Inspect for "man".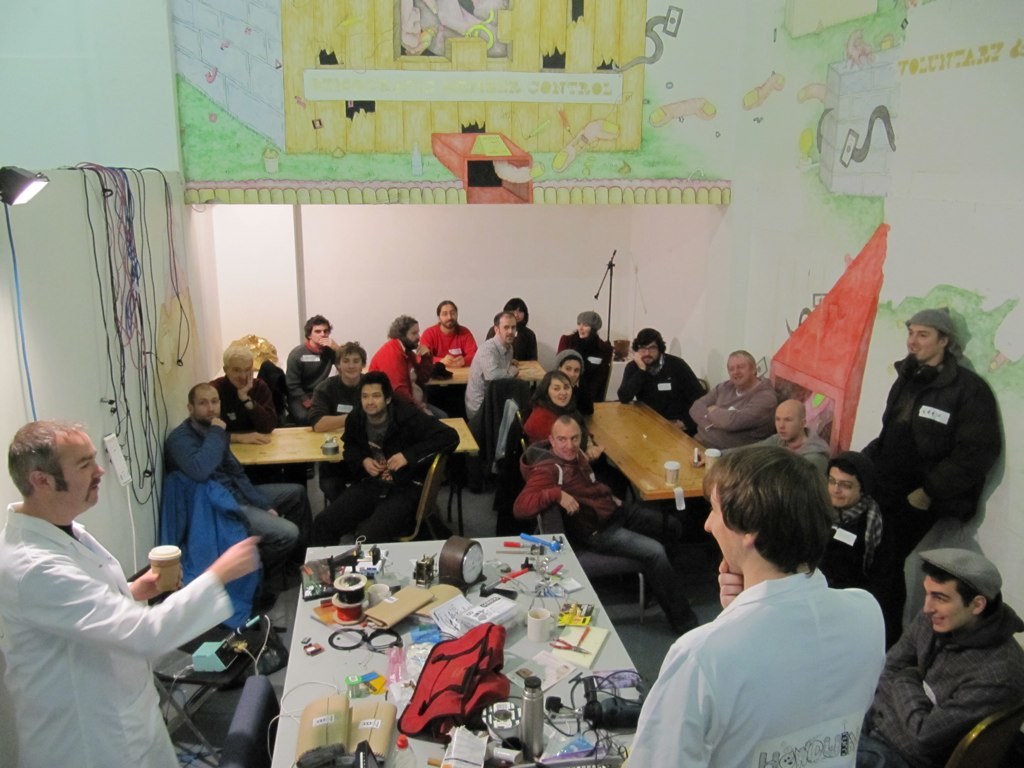
Inspection: [308, 342, 372, 503].
